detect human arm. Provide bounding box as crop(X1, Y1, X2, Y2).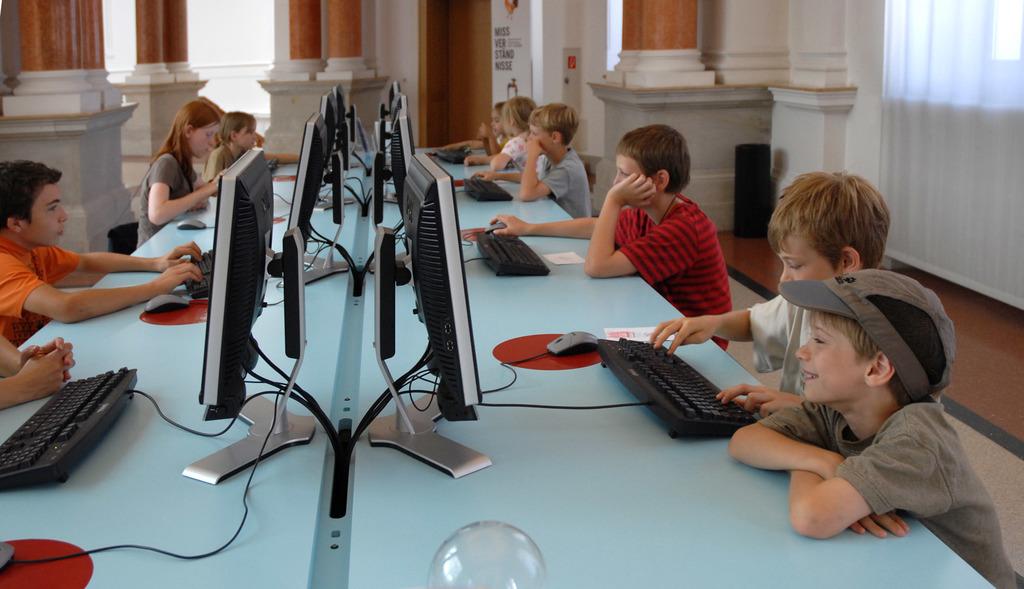
crop(192, 170, 225, 211).
